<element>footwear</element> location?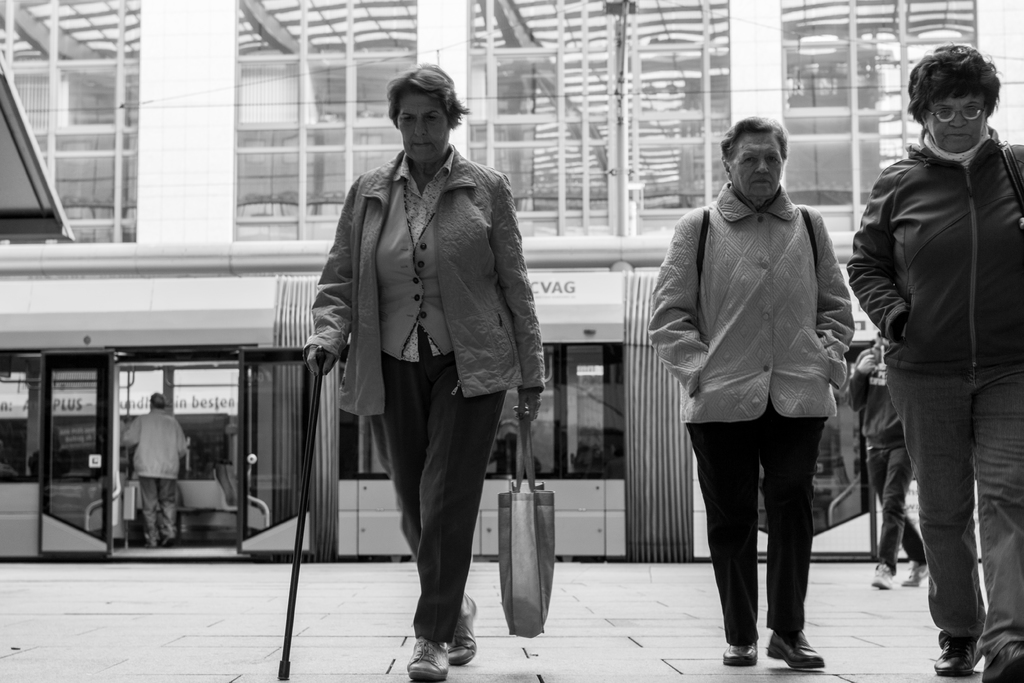
978/641/1023/682
